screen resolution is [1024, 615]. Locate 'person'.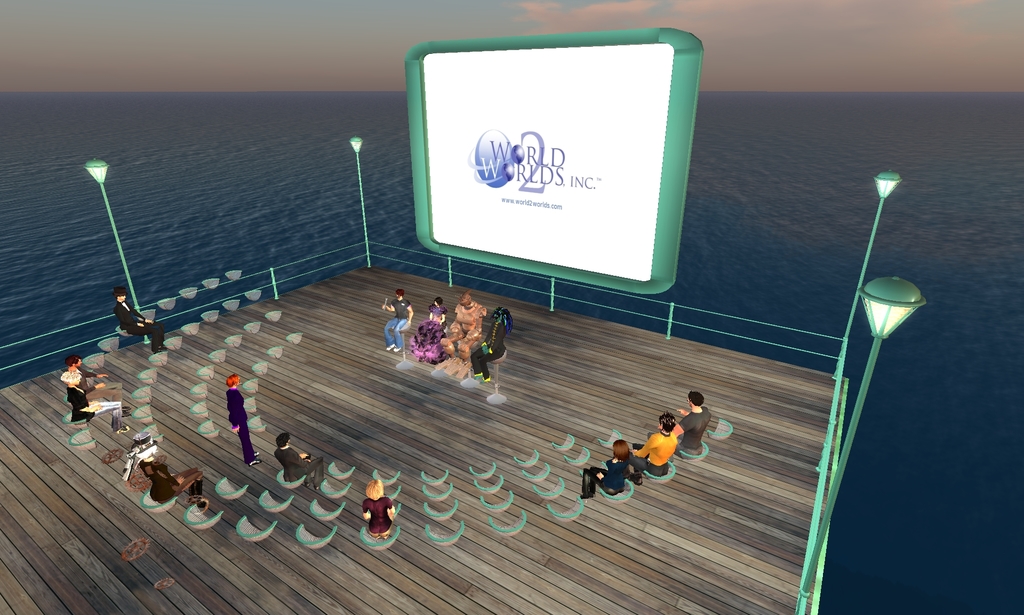
(left=271, top=427, right=326, bottom=489).
